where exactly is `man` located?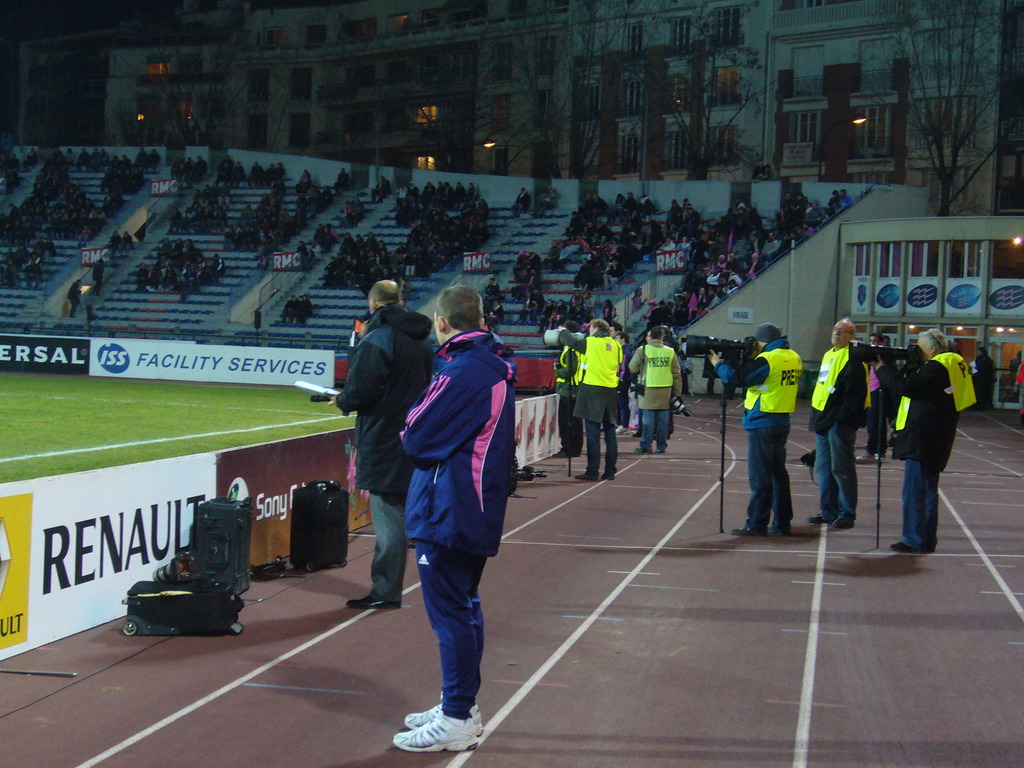
Its bounding box is 607, 323, 623, 341.
